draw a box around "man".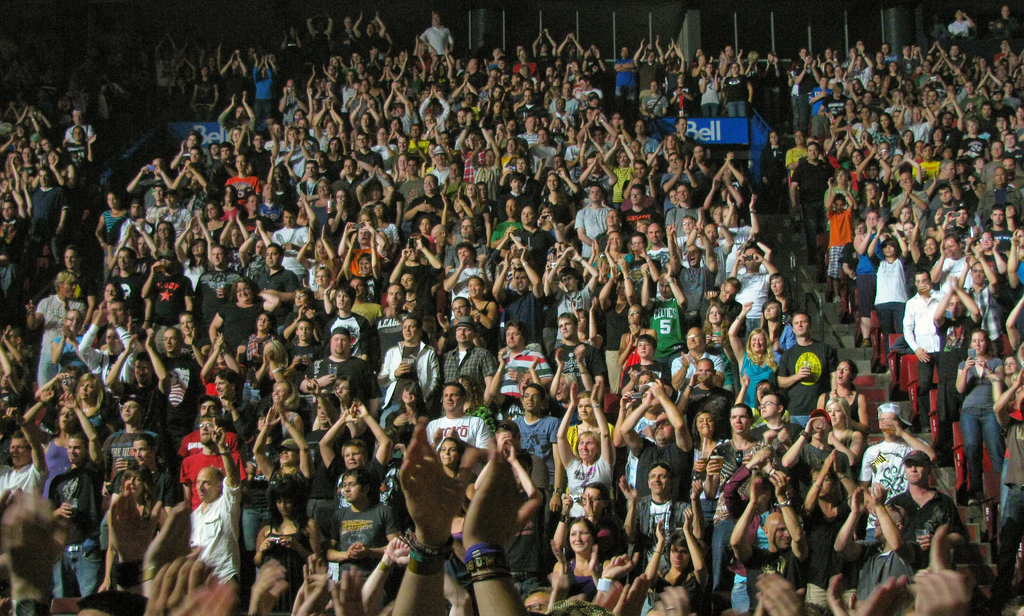
x1=934, y1=278, x2=981, y2=445.
